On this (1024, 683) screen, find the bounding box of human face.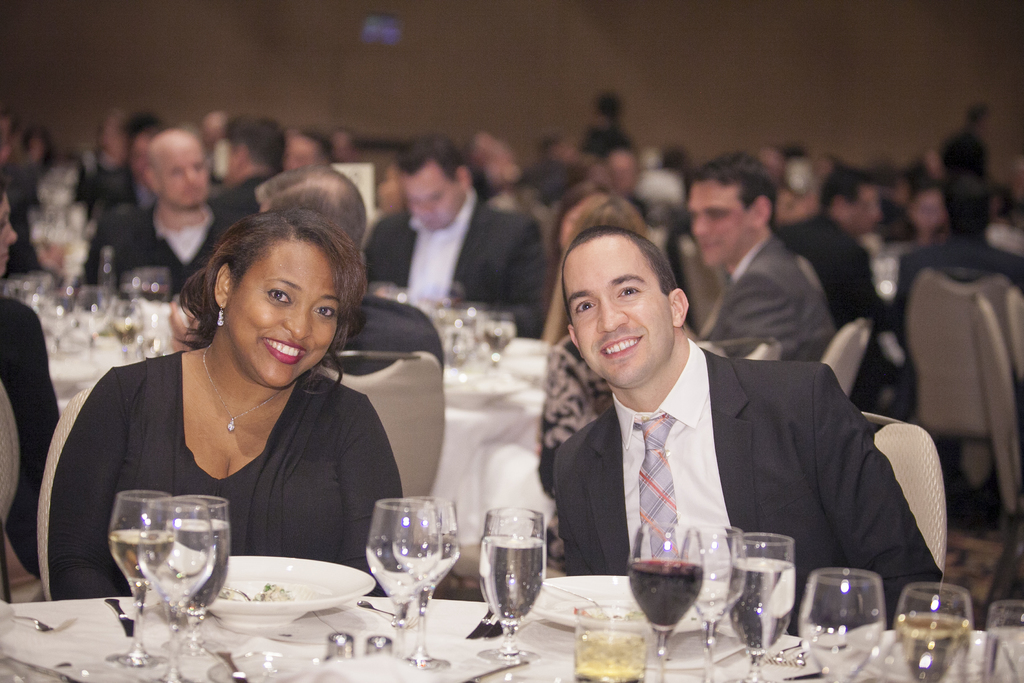
Bounding box: x1=285 y1=135 x2=323 y2=174.
